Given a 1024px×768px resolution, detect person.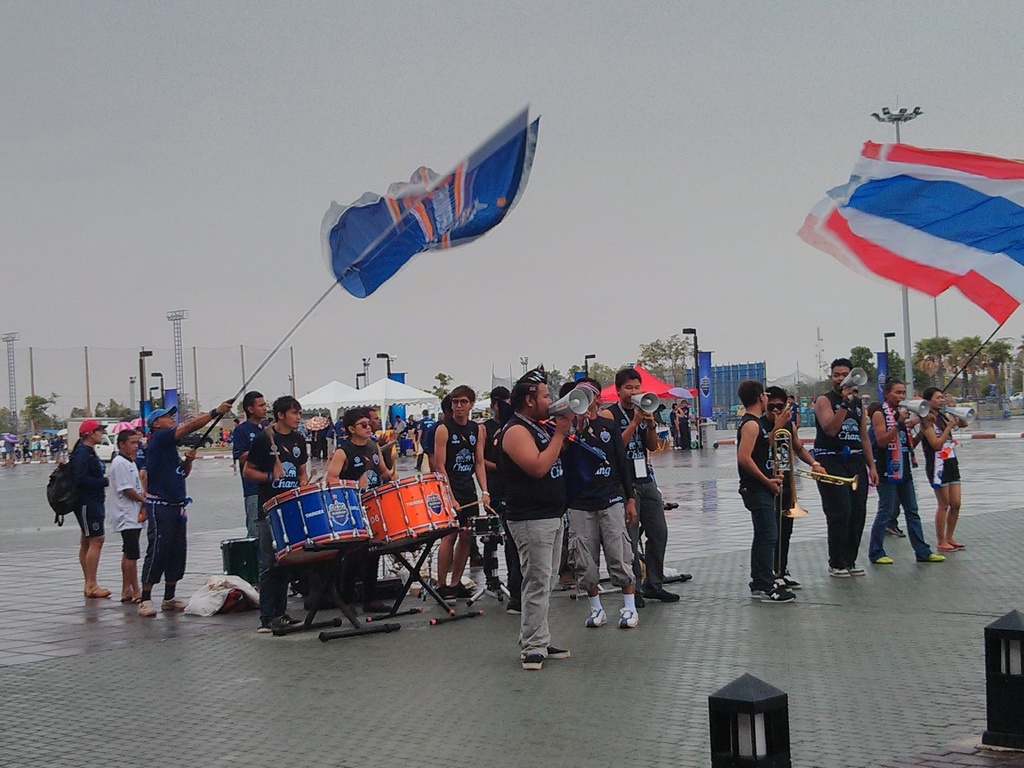
detection(877, 379, 949, 561).
